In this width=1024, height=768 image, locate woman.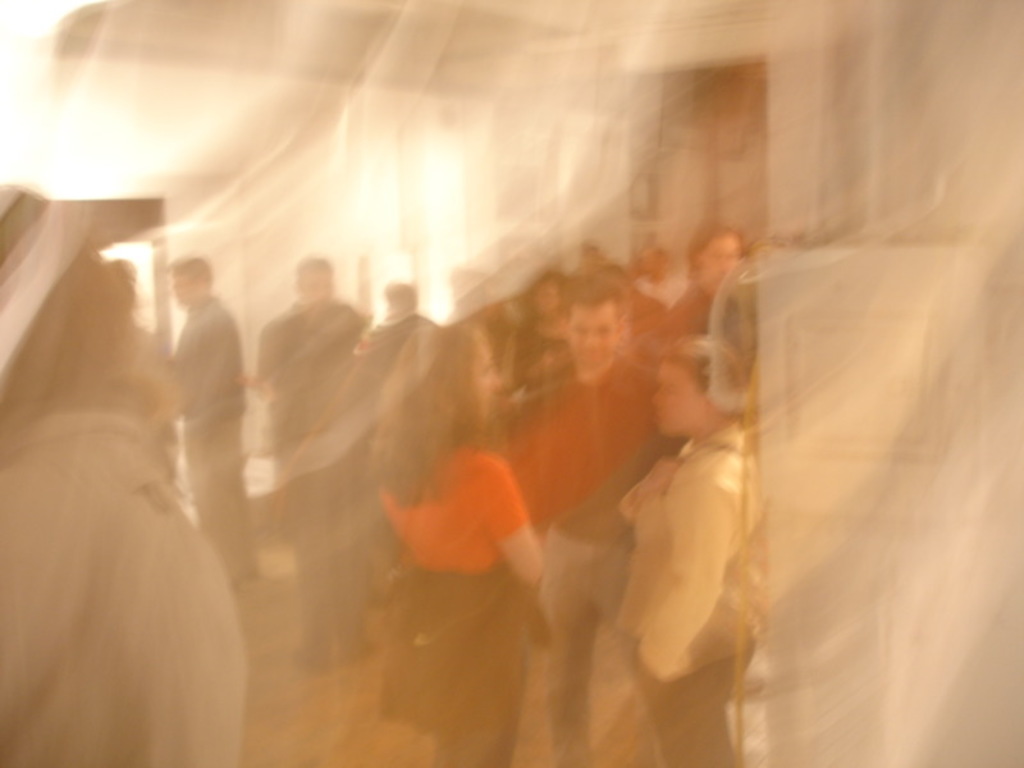
Bounding box: {"left": 380, "top": 324, "right": 543, "bottom": 767}.
